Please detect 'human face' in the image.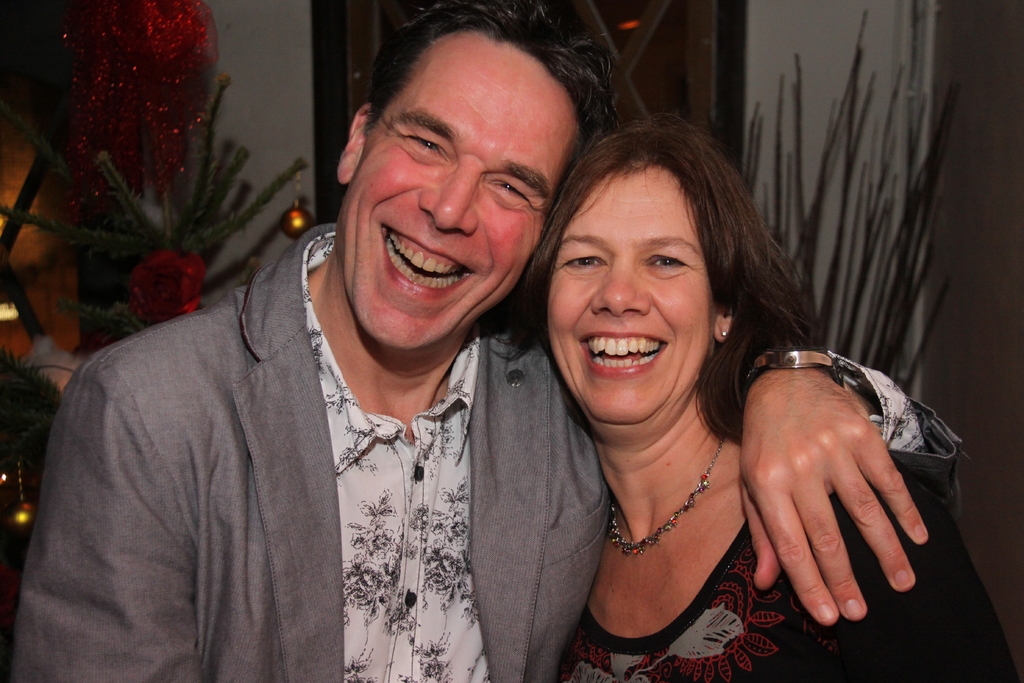
{"x1": 333, "y1": 37, "x2": 576, "y2": 361}.
